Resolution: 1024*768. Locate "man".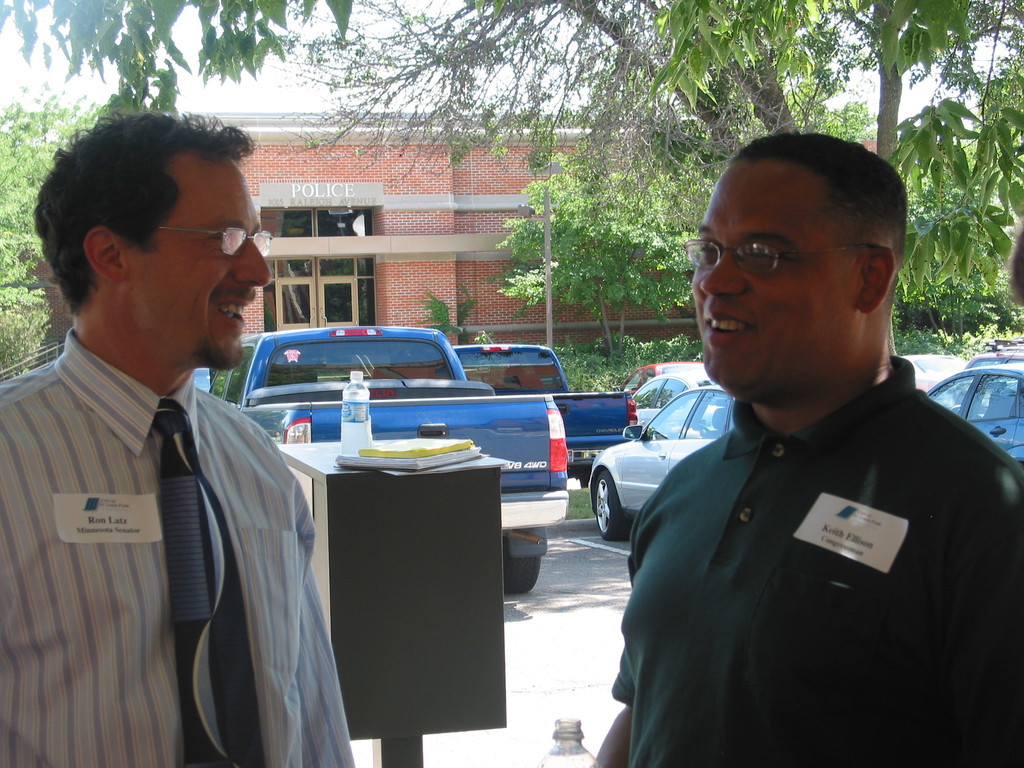
[left=583, top=137, right=1021, bottom=767].
